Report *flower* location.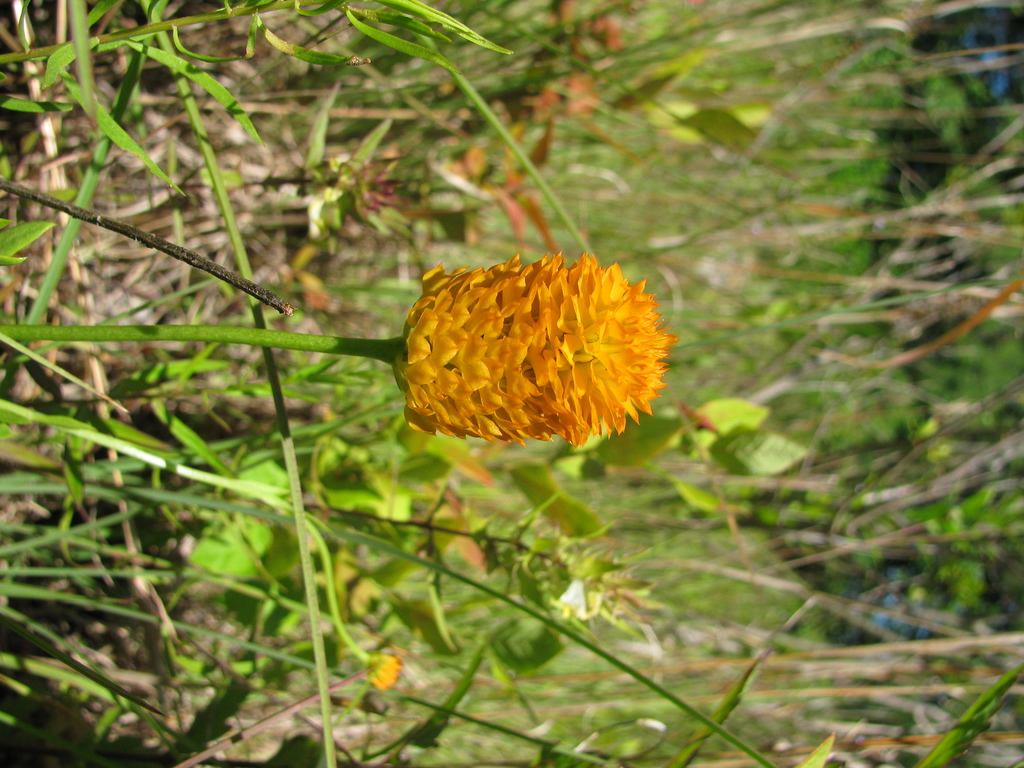
Report: region(367, 658, 402, 689).
